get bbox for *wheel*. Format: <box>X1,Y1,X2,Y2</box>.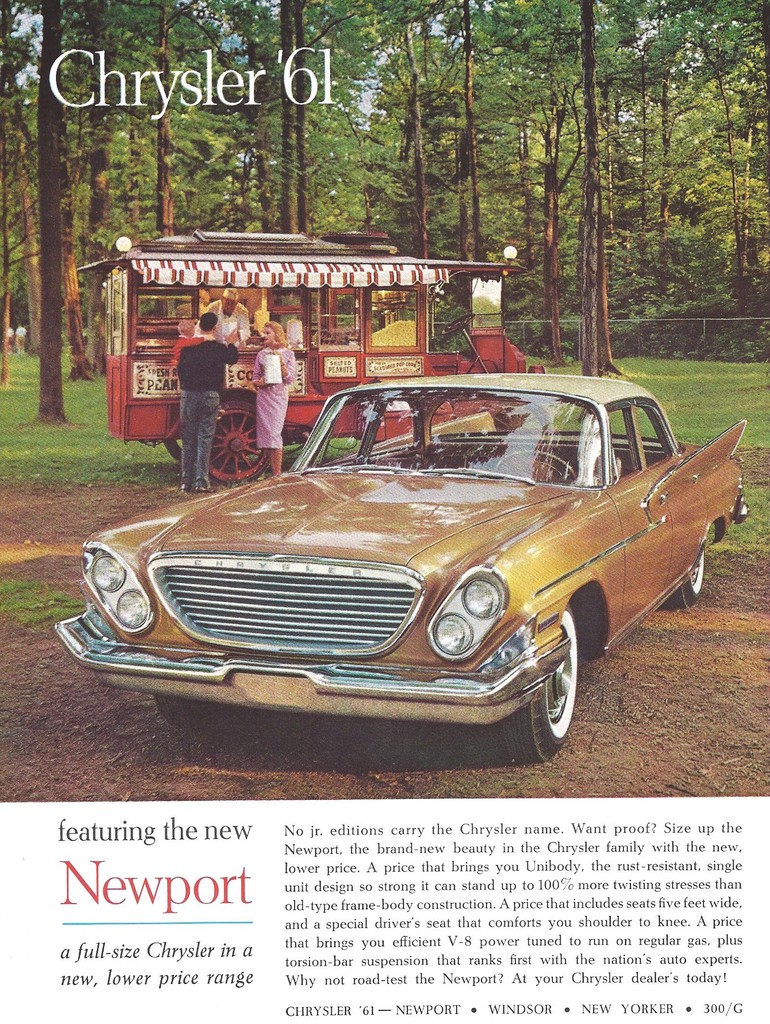
<box>143,686,213,737</box>.
